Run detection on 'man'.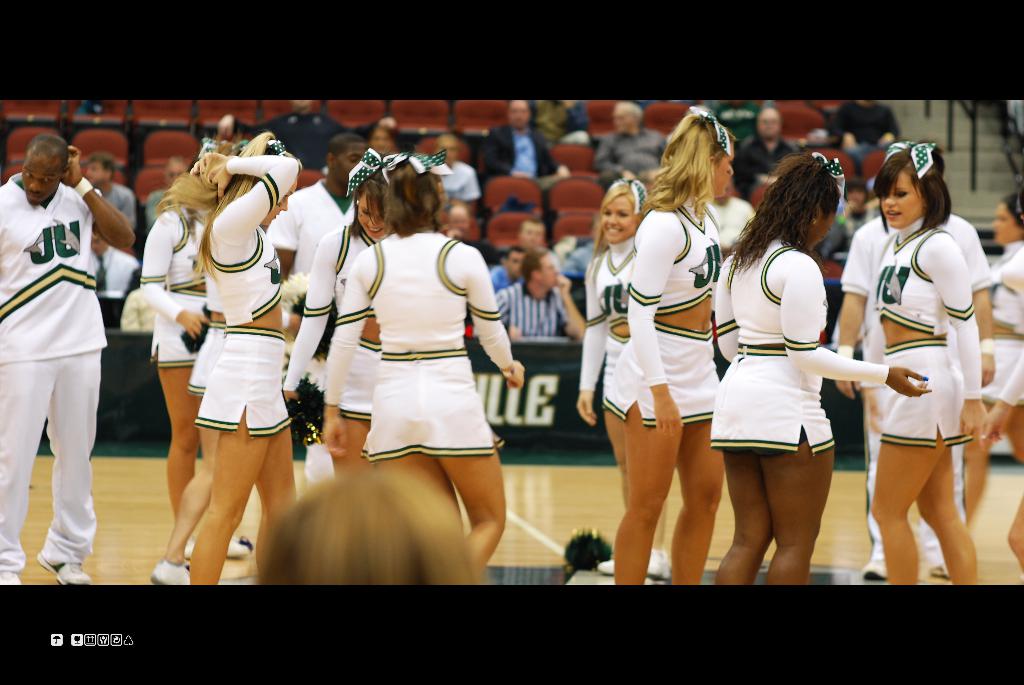
Result: (730,109,803,198).
